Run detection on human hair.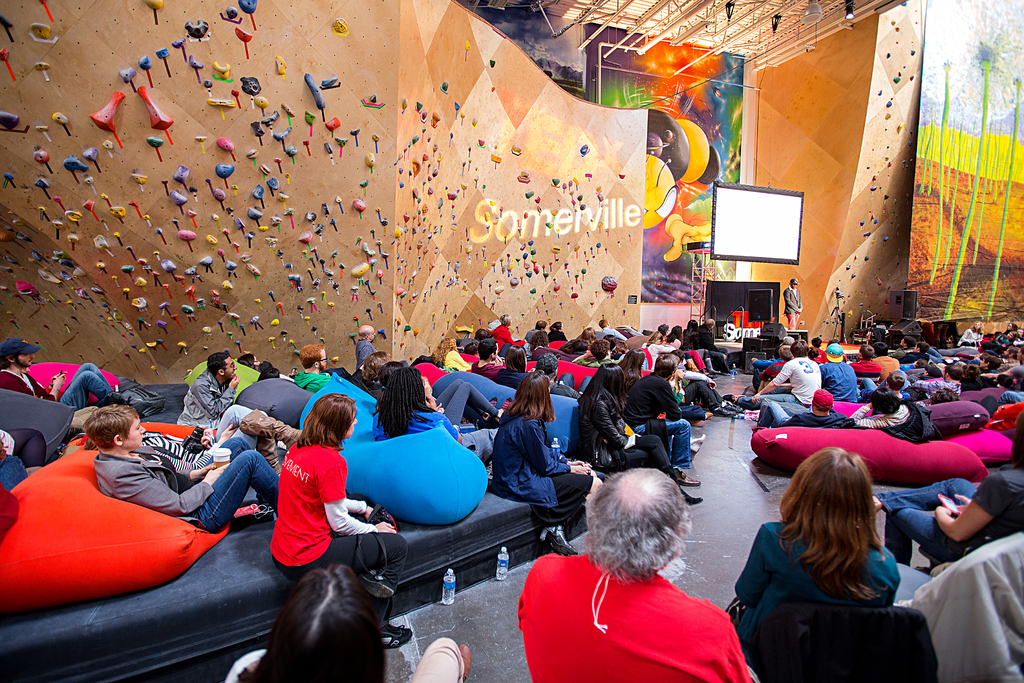
Result: bbox=[776, 448, 881, 588].
